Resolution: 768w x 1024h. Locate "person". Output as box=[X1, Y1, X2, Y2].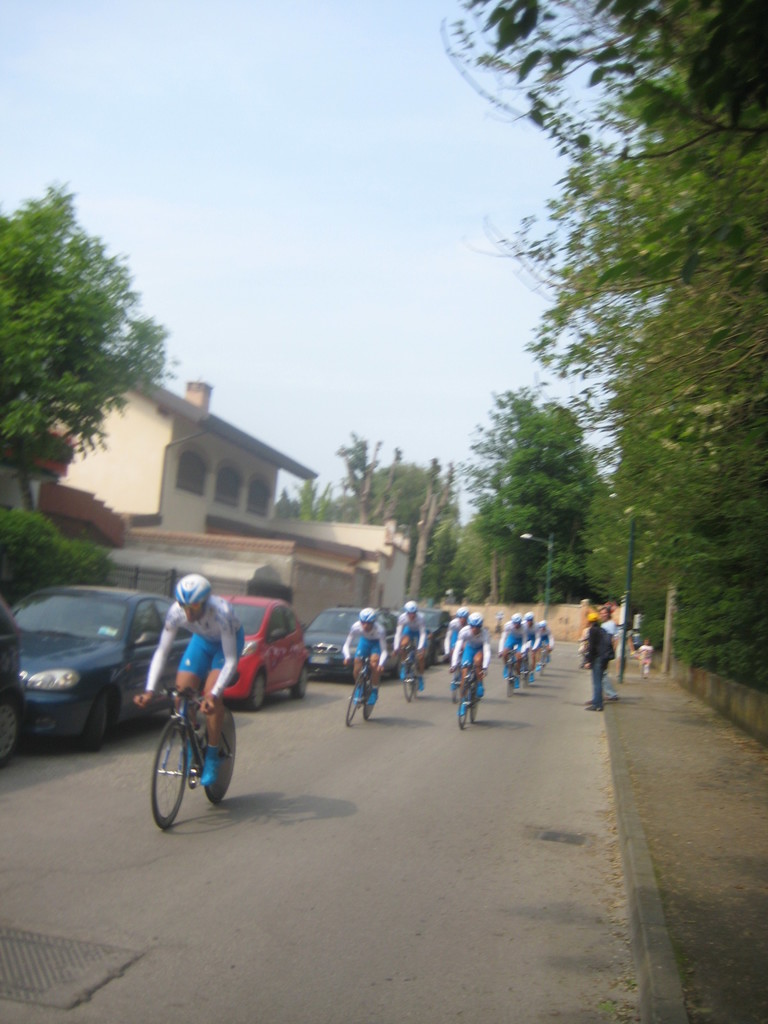
box=[440, 604, 473, 659].
